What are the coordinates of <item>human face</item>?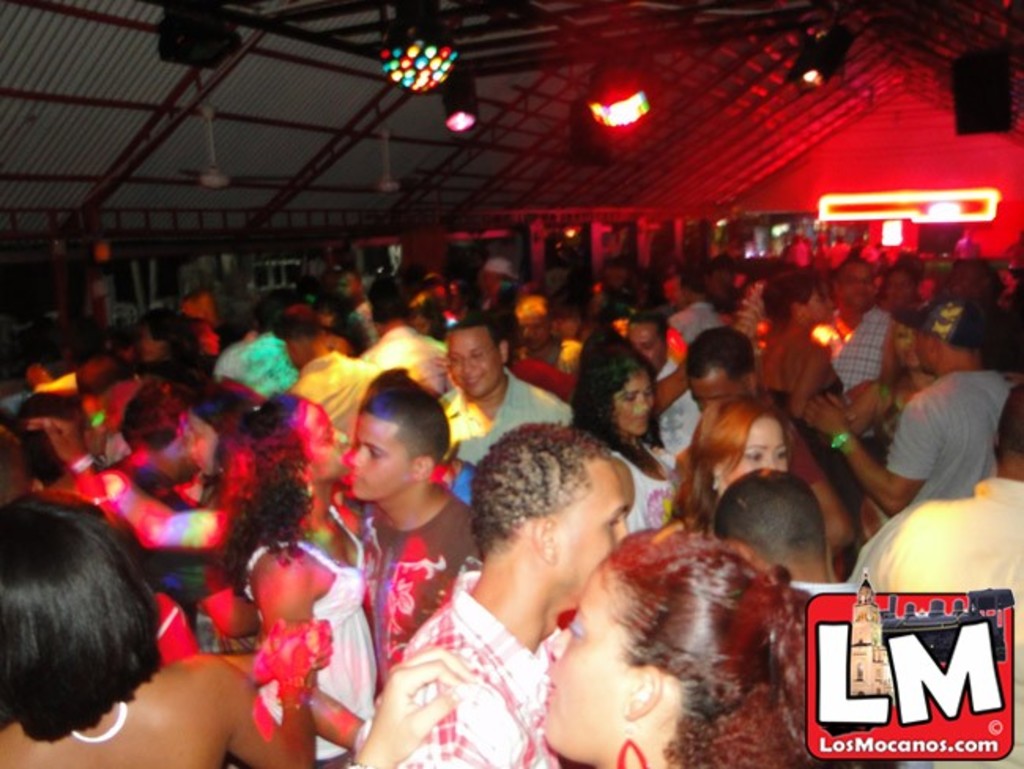
[629,325,665,372].
